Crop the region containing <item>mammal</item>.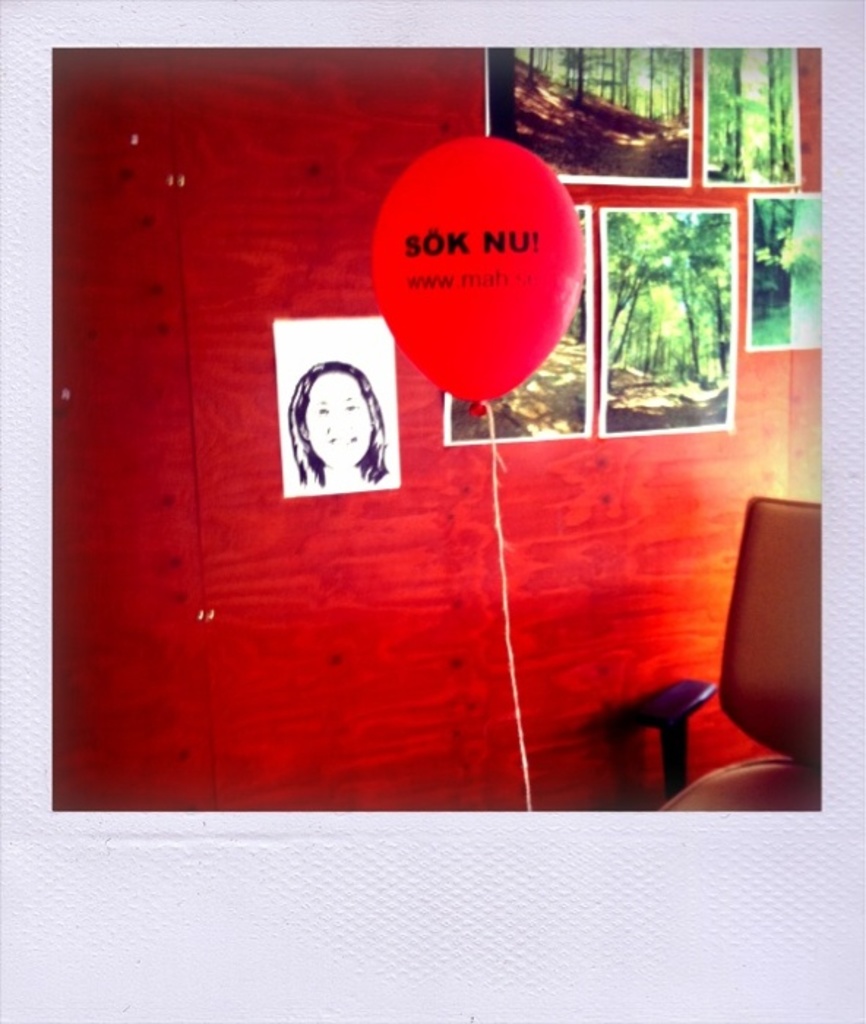
Crop region: crop(290, 336, 391, 489).
